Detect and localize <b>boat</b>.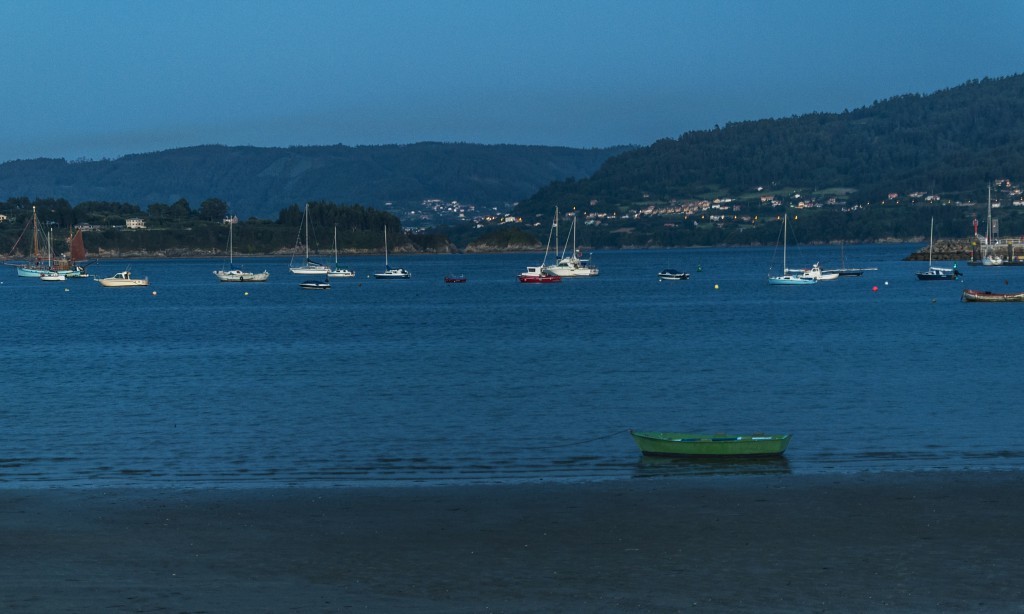
Localized at detection(96, 268, 146, 290).
